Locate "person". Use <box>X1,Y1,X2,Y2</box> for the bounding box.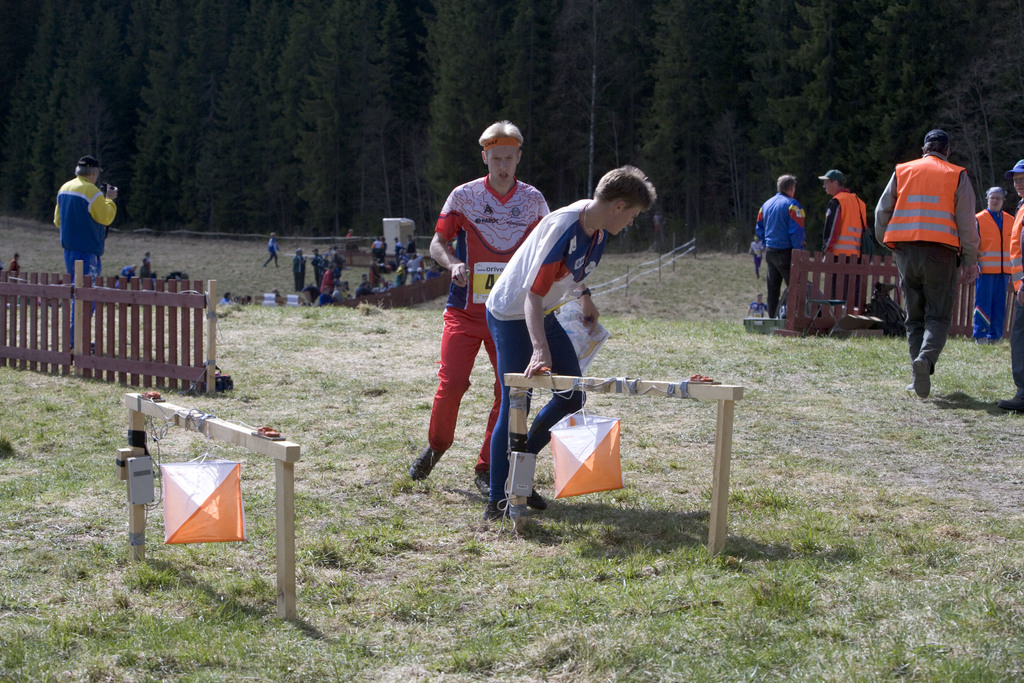
<box>974,186,1016,343</box>.
